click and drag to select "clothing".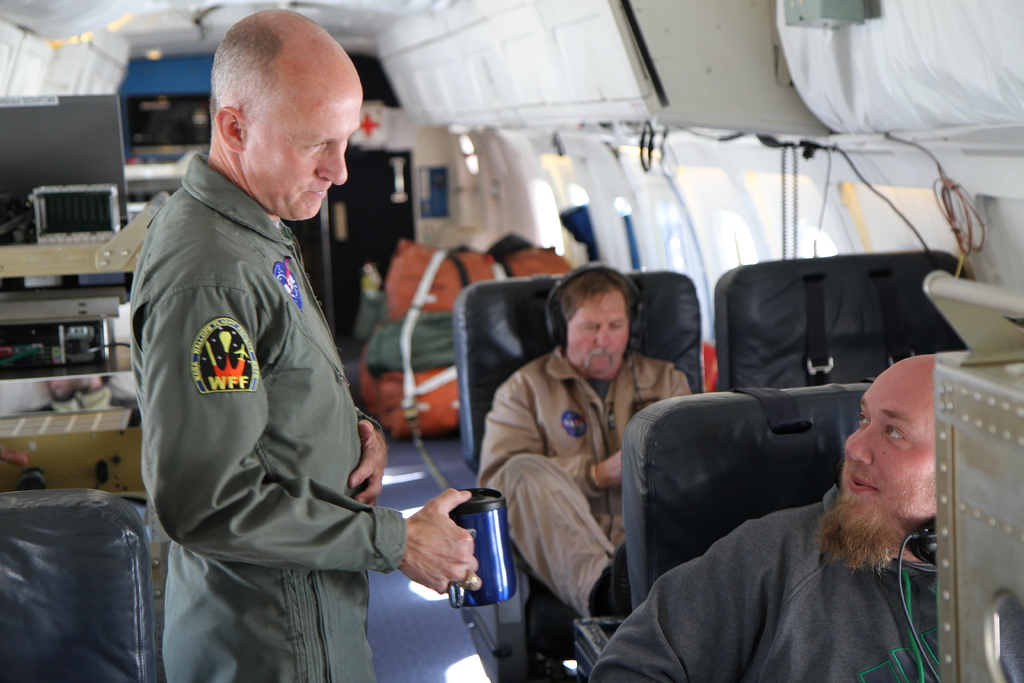
Selection: <bbox>122, 108, 415, 664</bbox>.
